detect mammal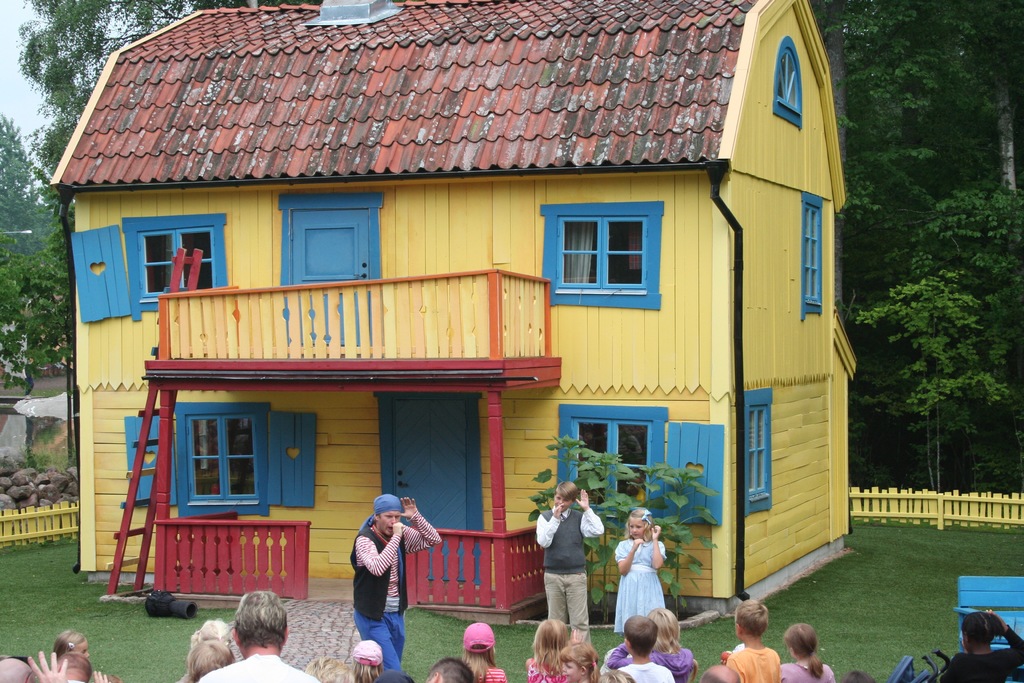
left=189, top=619, right=231, bottom=644
